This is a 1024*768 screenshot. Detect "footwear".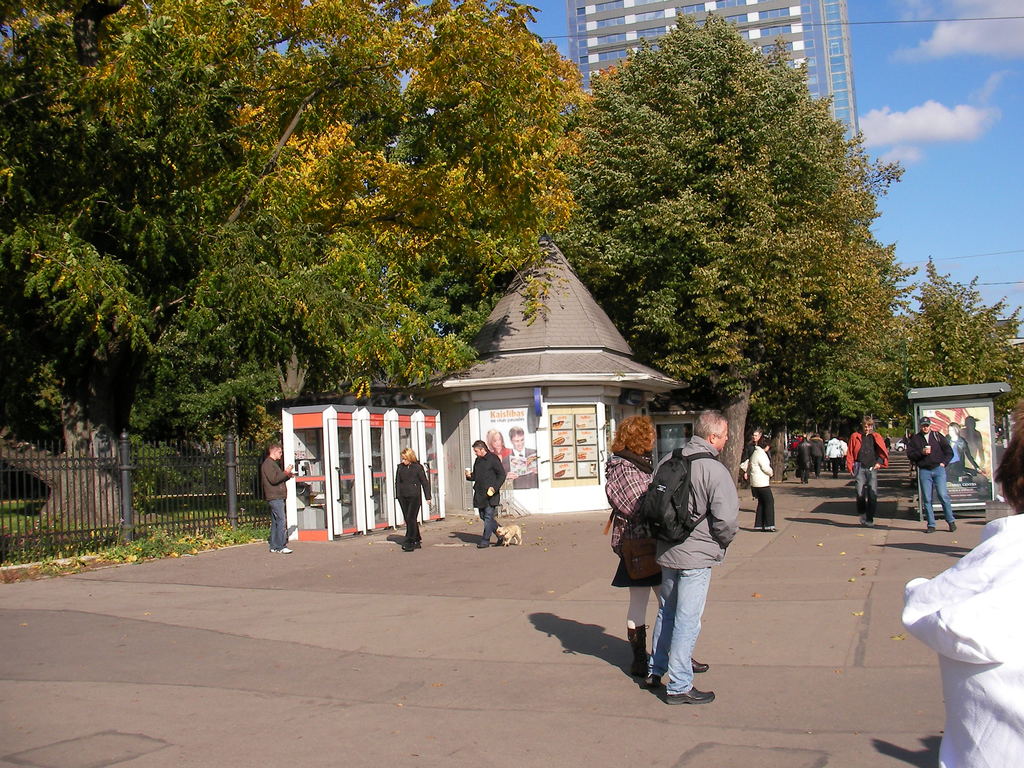
<region>643, 674, 663, 687</region>.
